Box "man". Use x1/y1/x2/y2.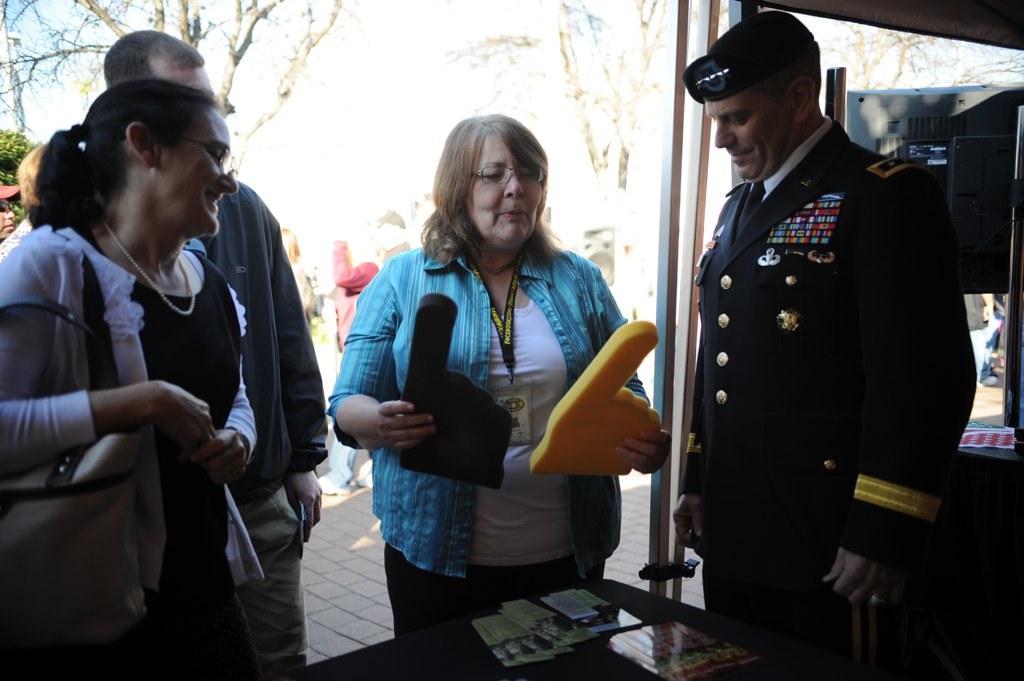
103/27/329/678.
